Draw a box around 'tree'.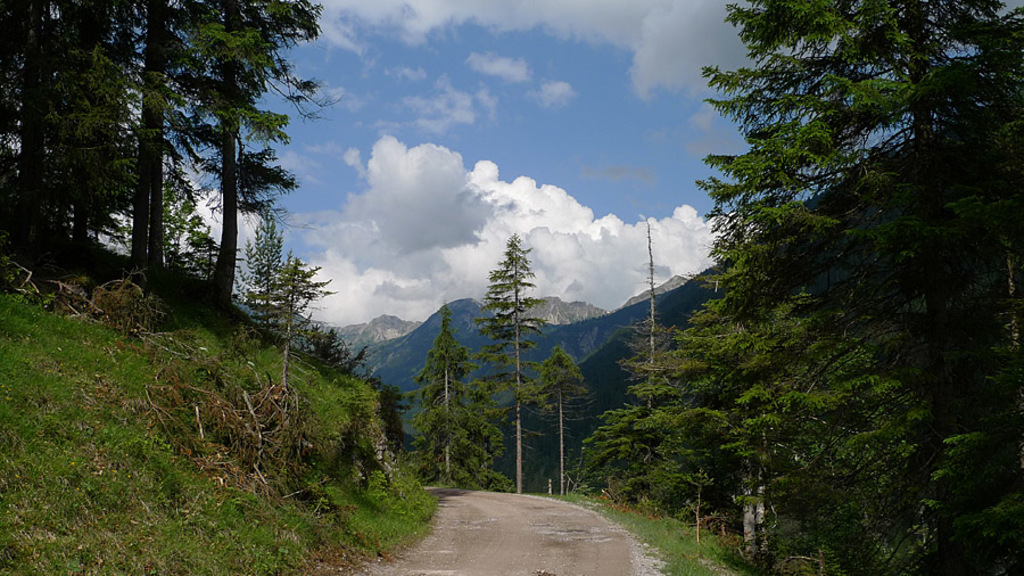
region(603, 248, 692, 493).
